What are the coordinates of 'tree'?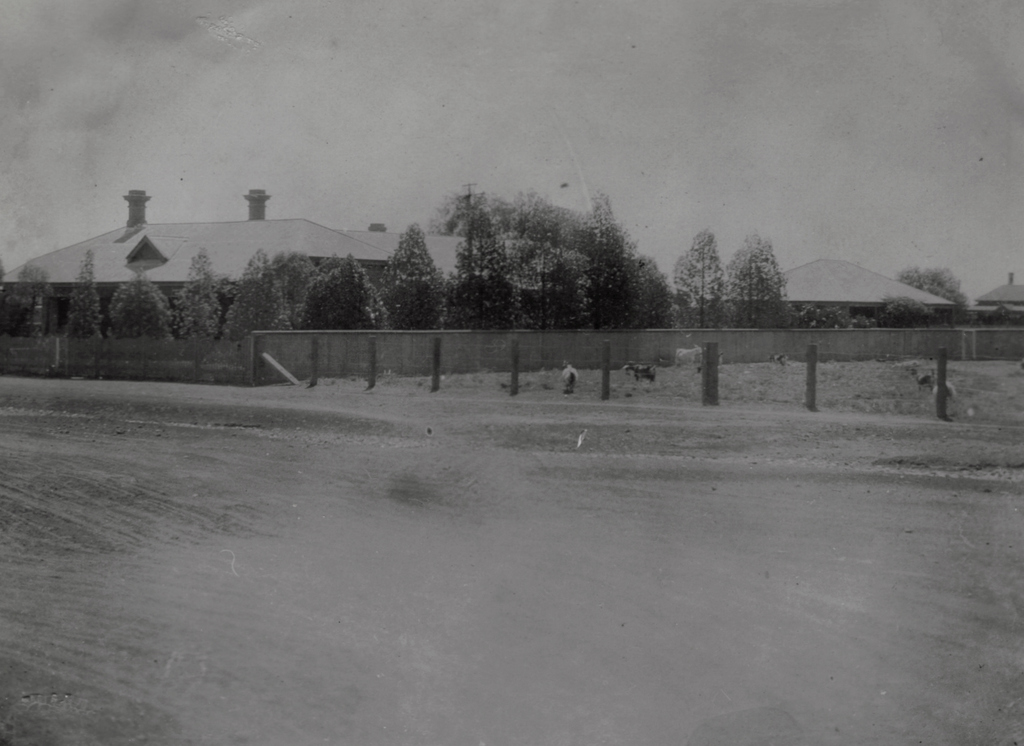
left=697, top=228, right=811, bottom=312.
